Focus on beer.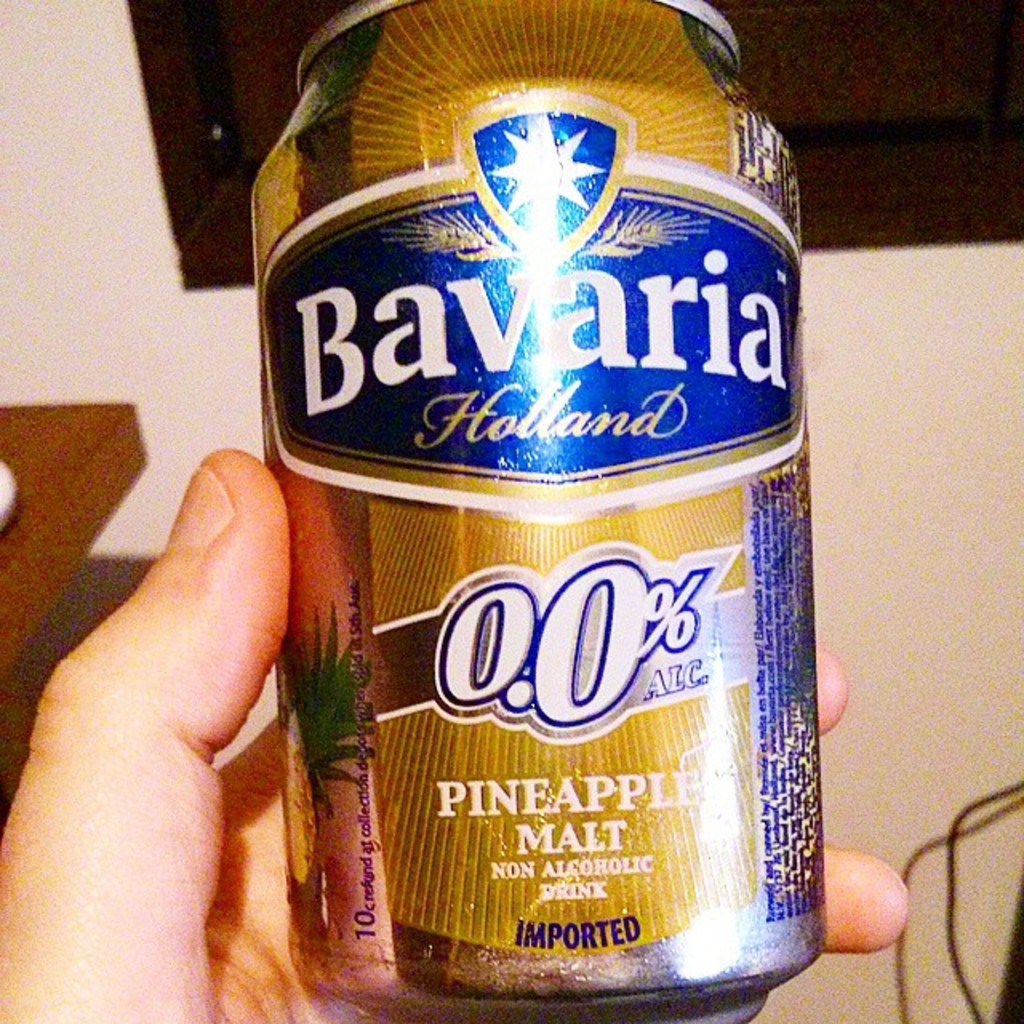
Focused at detection(253, 0, 838, 1023).
